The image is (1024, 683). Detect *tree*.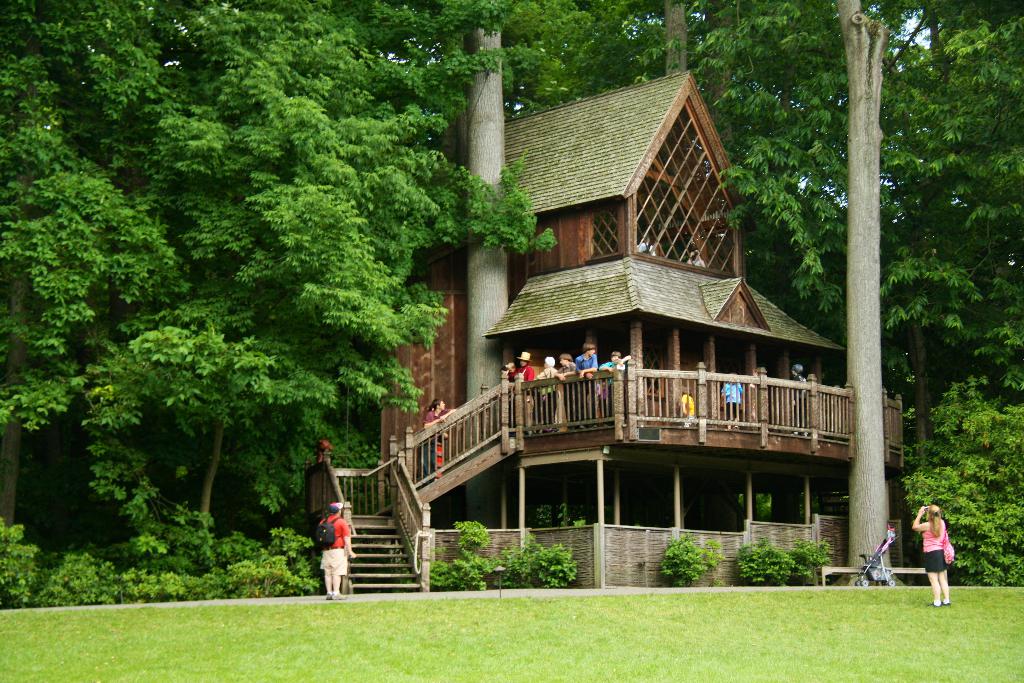
Detection: bbox=(709, 0, 873, 379).
